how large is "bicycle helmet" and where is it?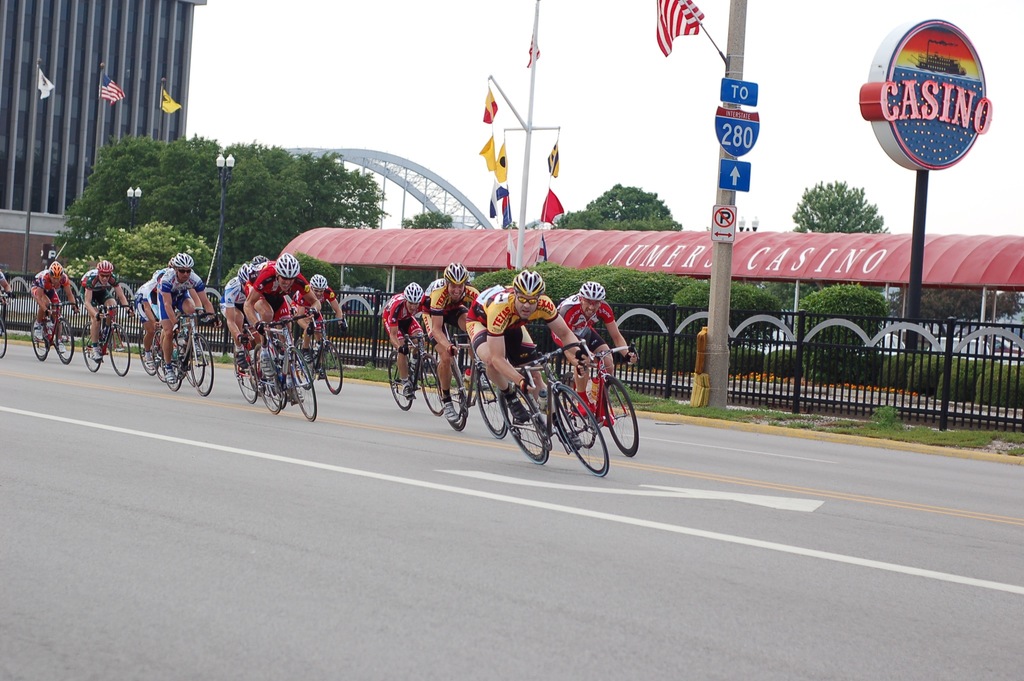
Bounding box: x1=577, y1=279, x2=605, y2=301.
